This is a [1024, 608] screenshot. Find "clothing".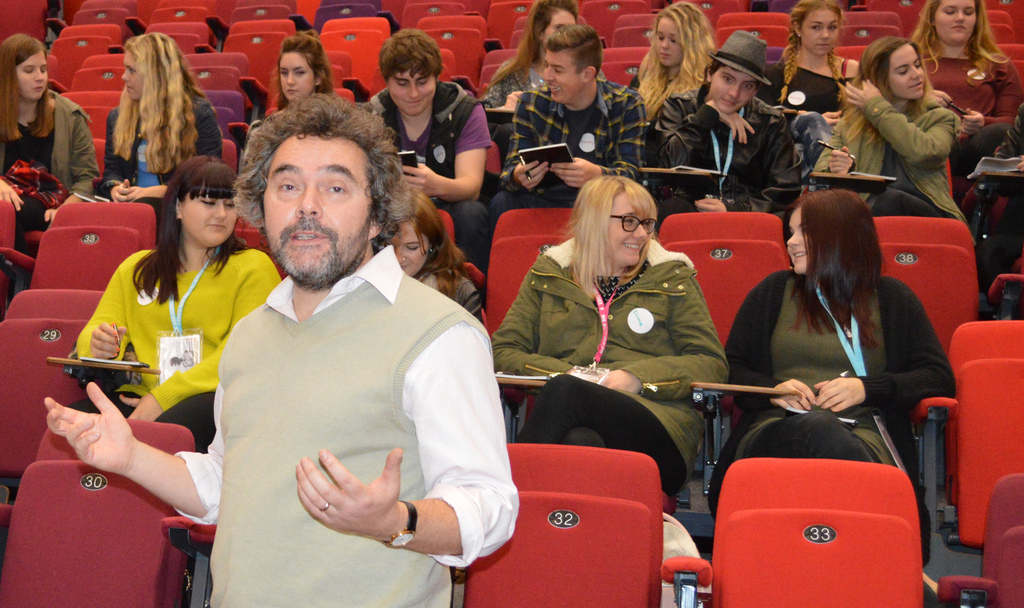
Bounding box: x1=415, y1=272, x2=482, y2=322.
